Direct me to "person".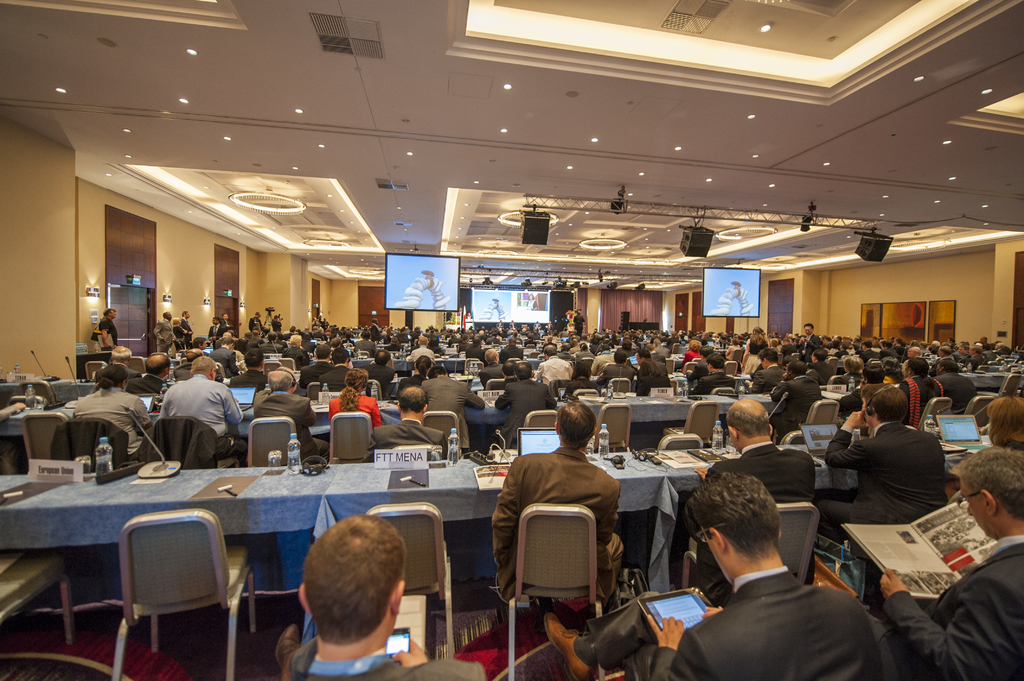
Direction: 244 358 316 456.
